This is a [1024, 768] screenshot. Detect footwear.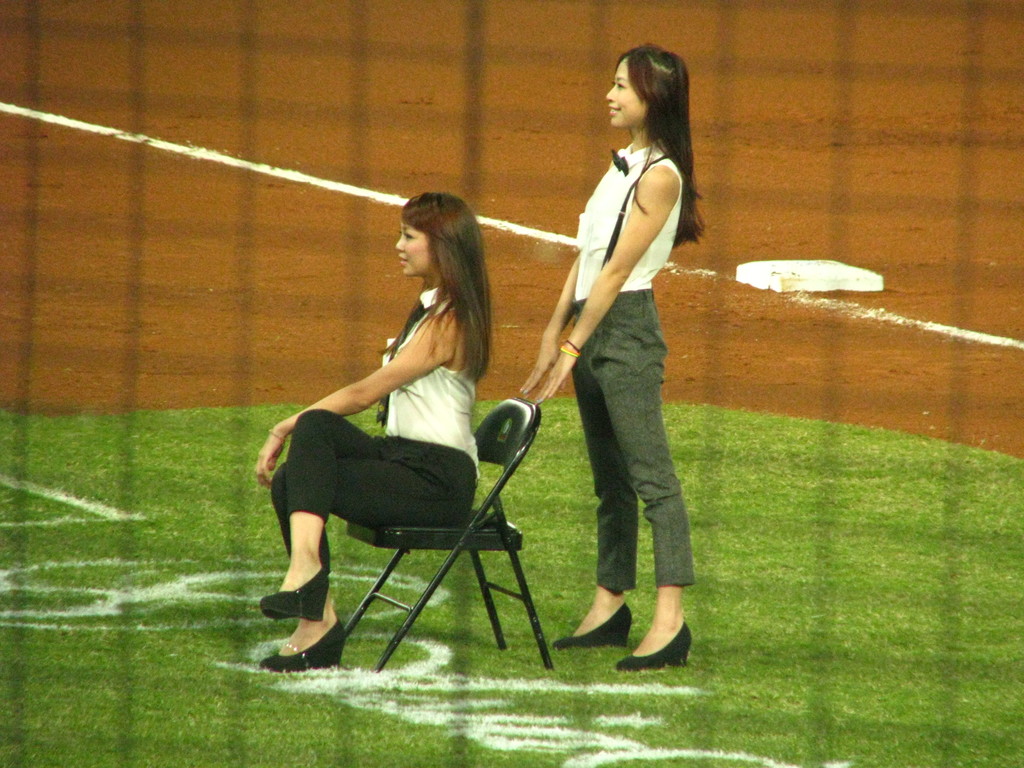
[611, 620, 695, 674].
